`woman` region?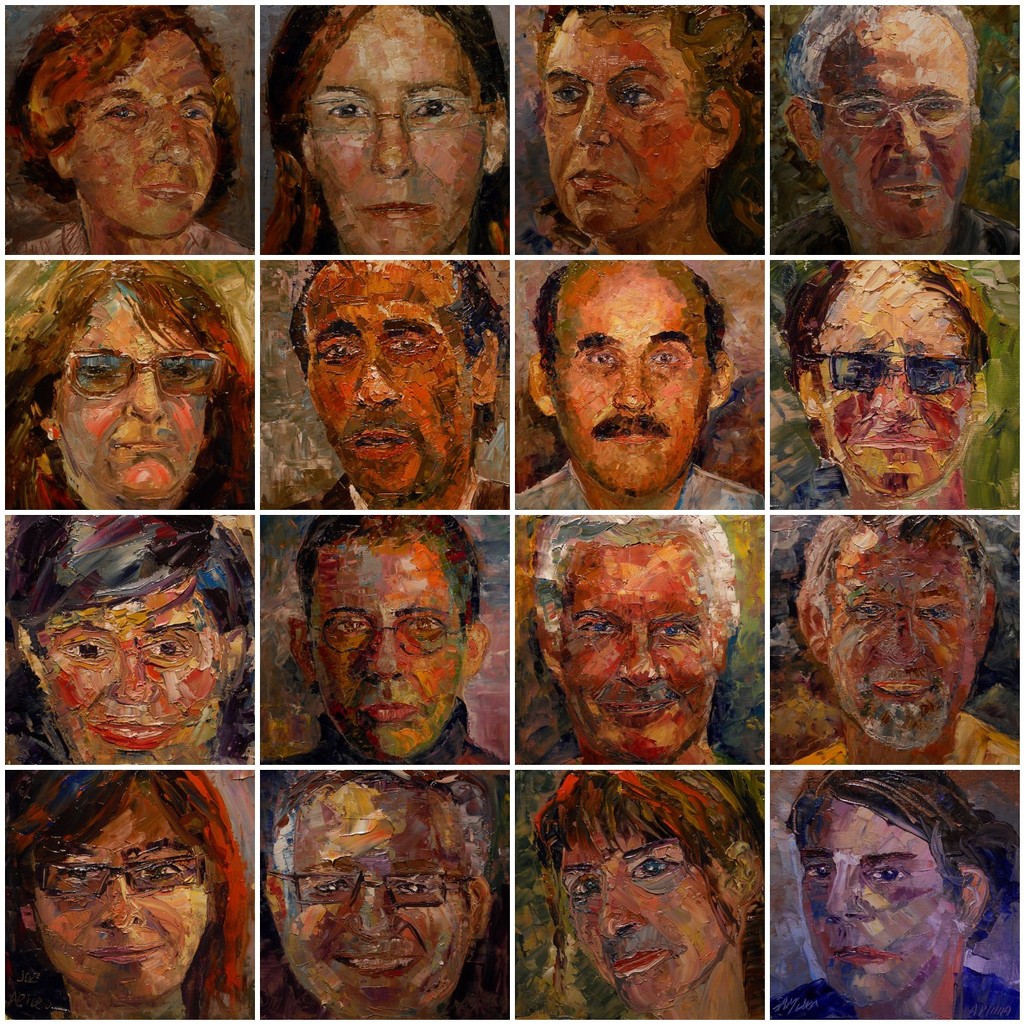
[left=267, top=0, right=512, bottom=251]
